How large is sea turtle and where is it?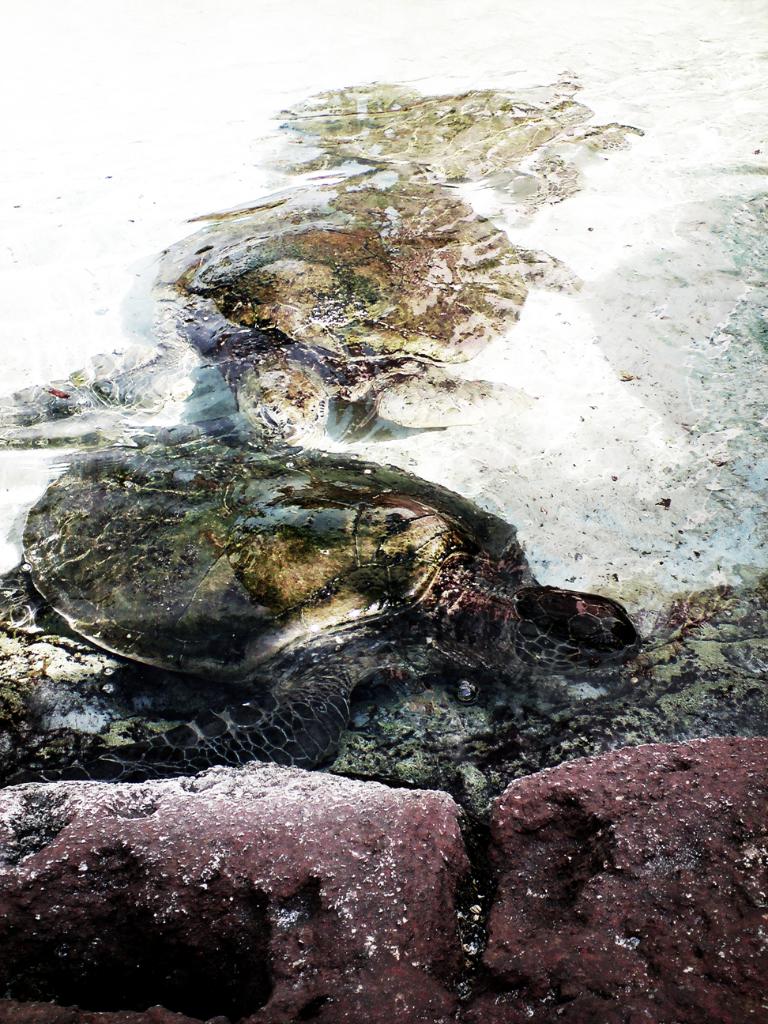
Bounding box: BBox(0, 168, 577, 446).
